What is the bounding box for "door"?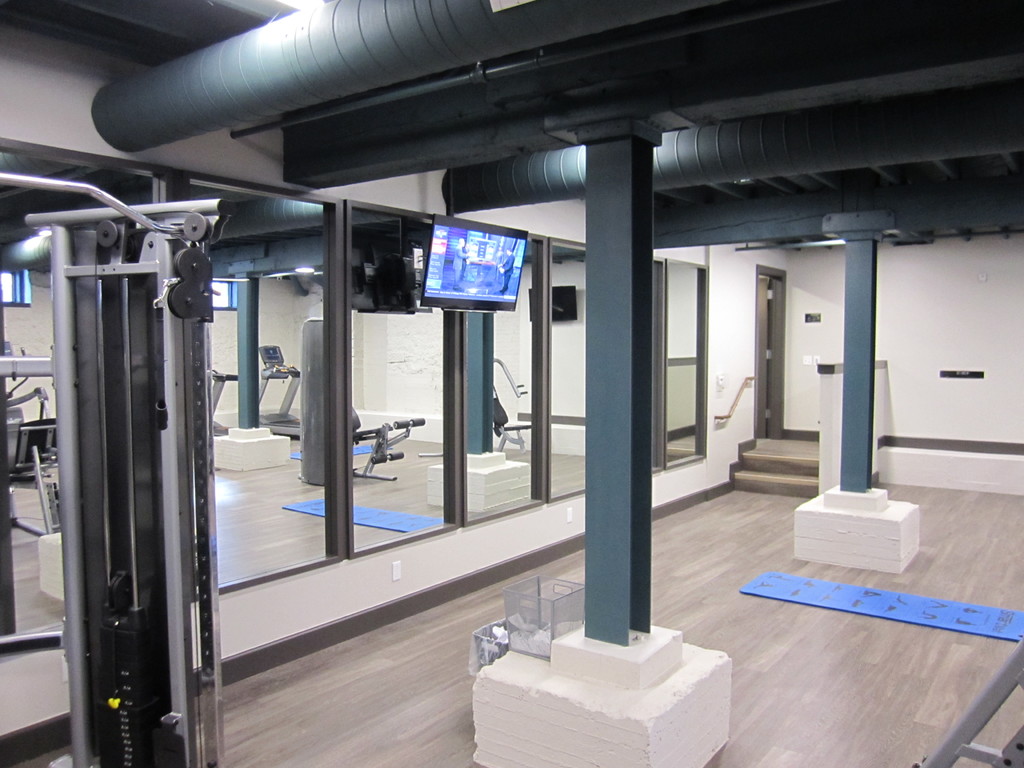
region(755, 277, 767, 439).
